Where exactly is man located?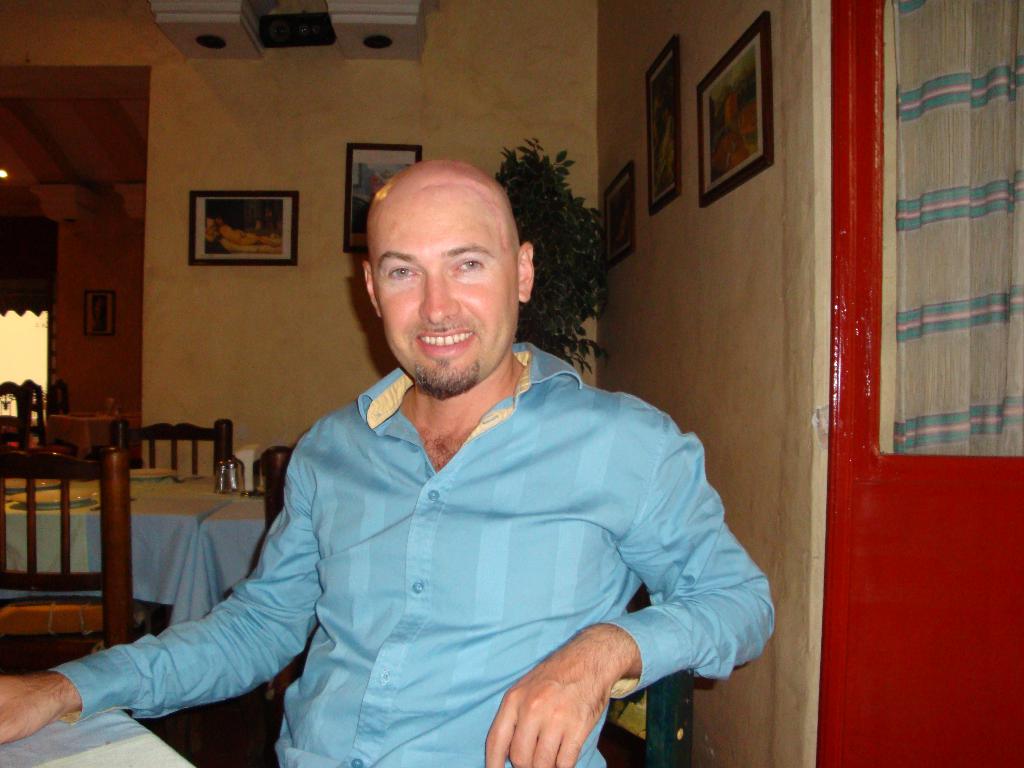
Its bounding box is crop(0, 152, 806, 767).
